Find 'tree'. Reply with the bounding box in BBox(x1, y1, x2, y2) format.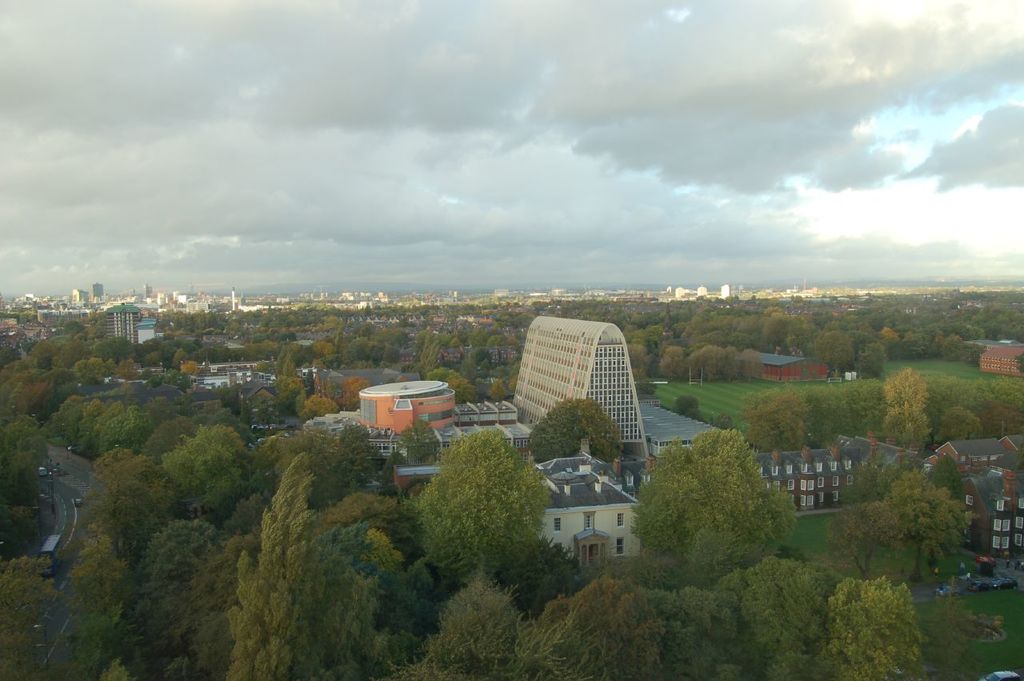
BBox(810, 572, 925, 680).
